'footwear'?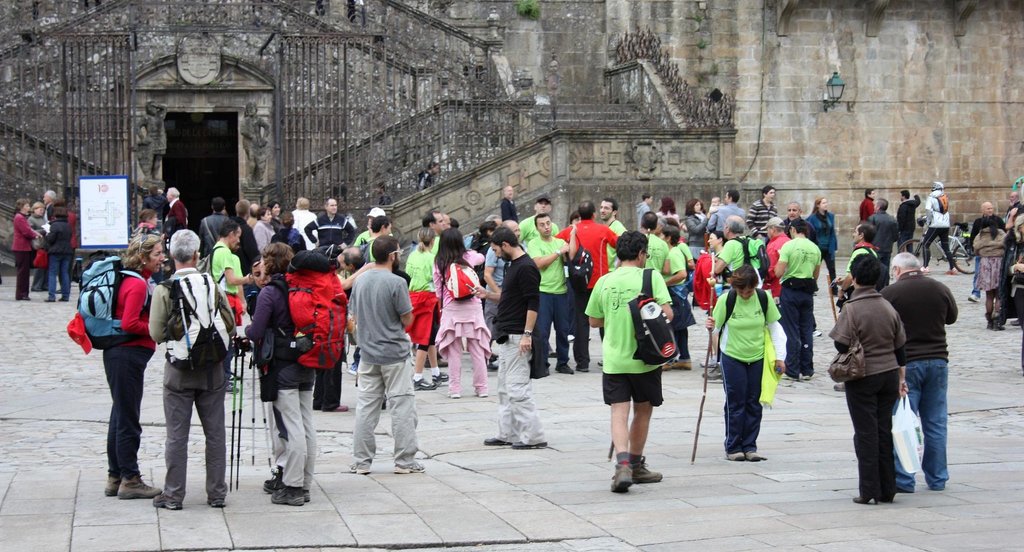
locate(412, 376, 438, 390)
